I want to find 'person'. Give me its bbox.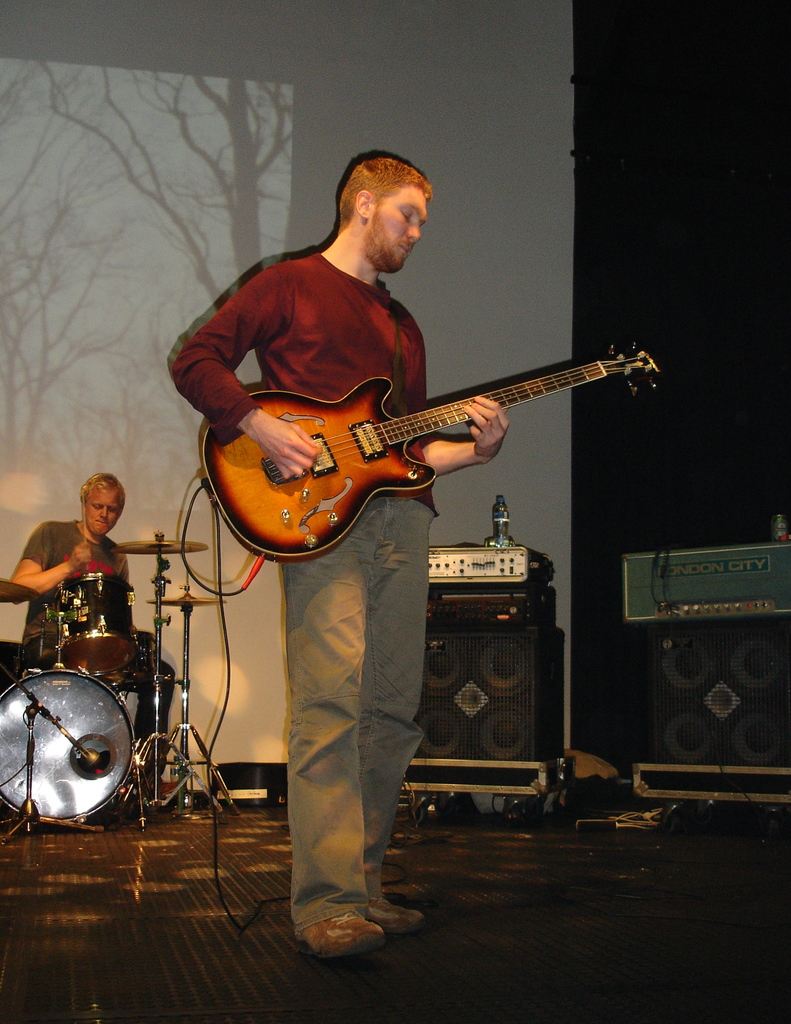
(159, 154, 511, 957).
